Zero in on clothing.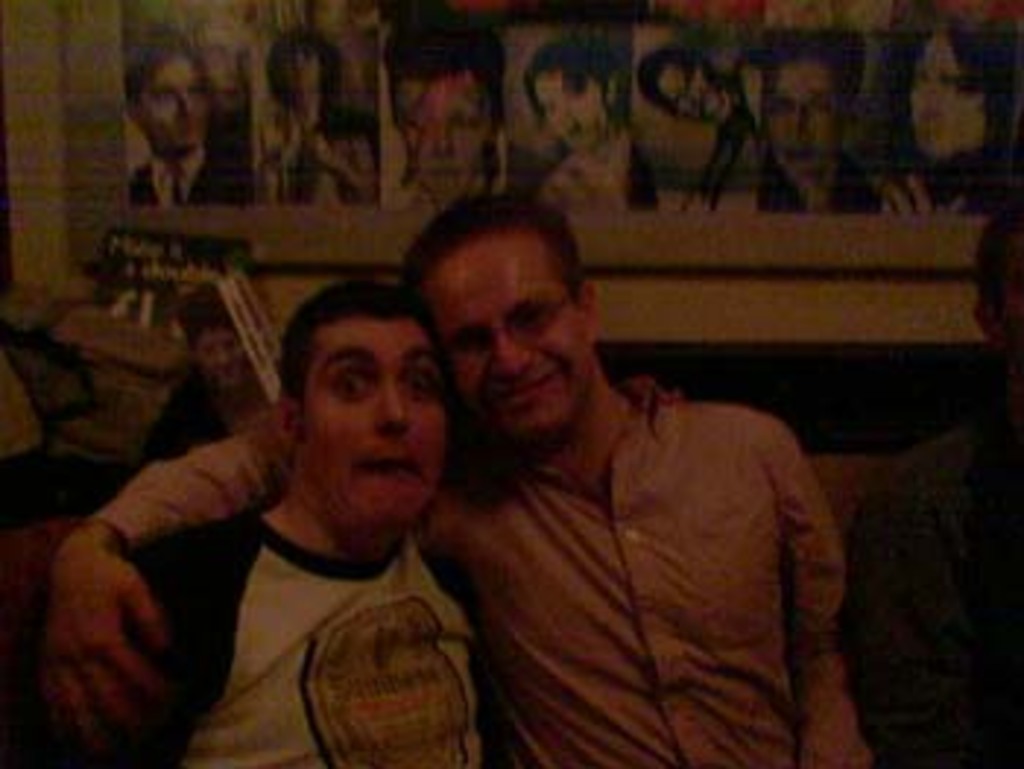
Zeroed in: [492,126,535,219].
